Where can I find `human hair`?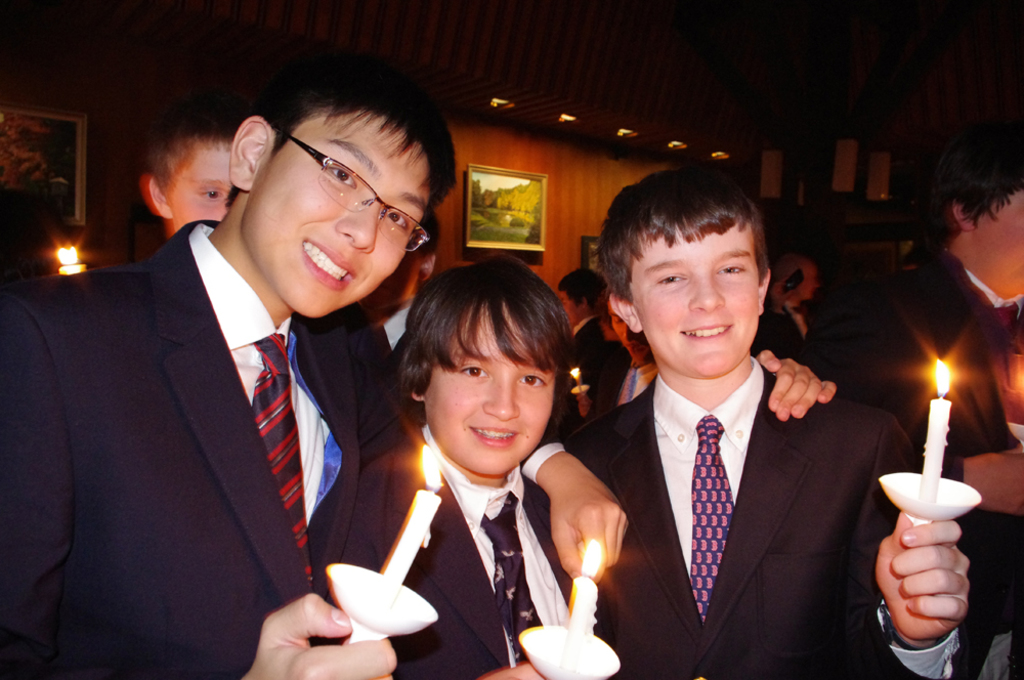
You can find it at {"left": 599, "top": 164, "right": 781, "bottom": 389}.
